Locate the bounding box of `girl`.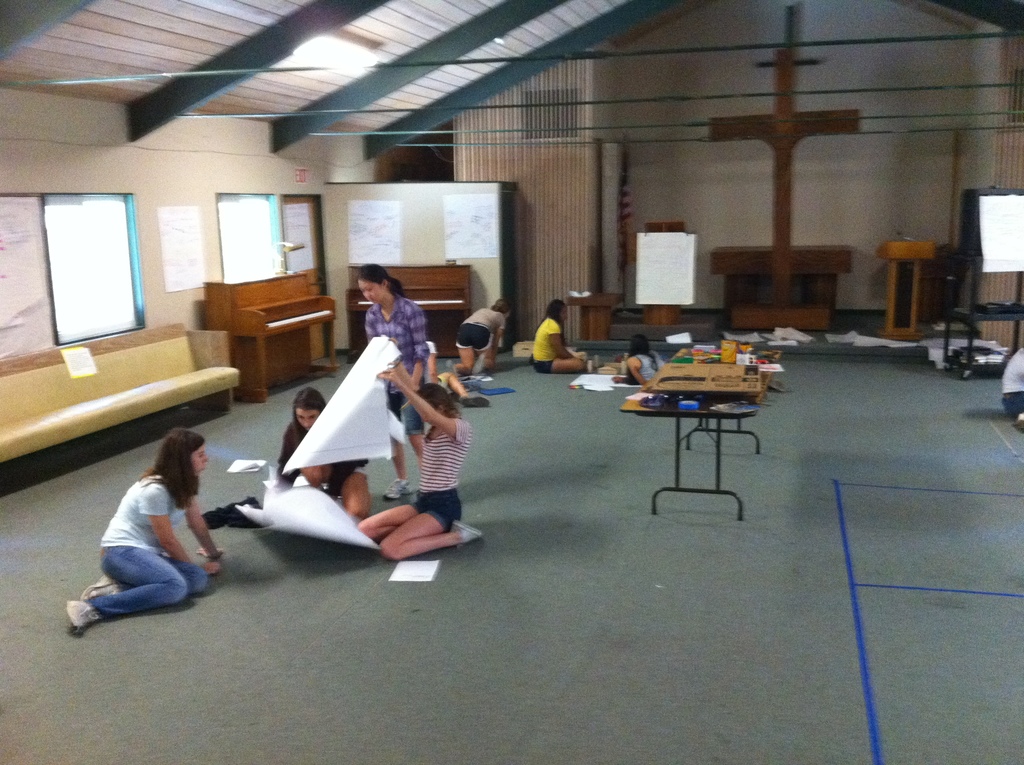
Bounding box: bbox=(353, 264, 429, 501).
